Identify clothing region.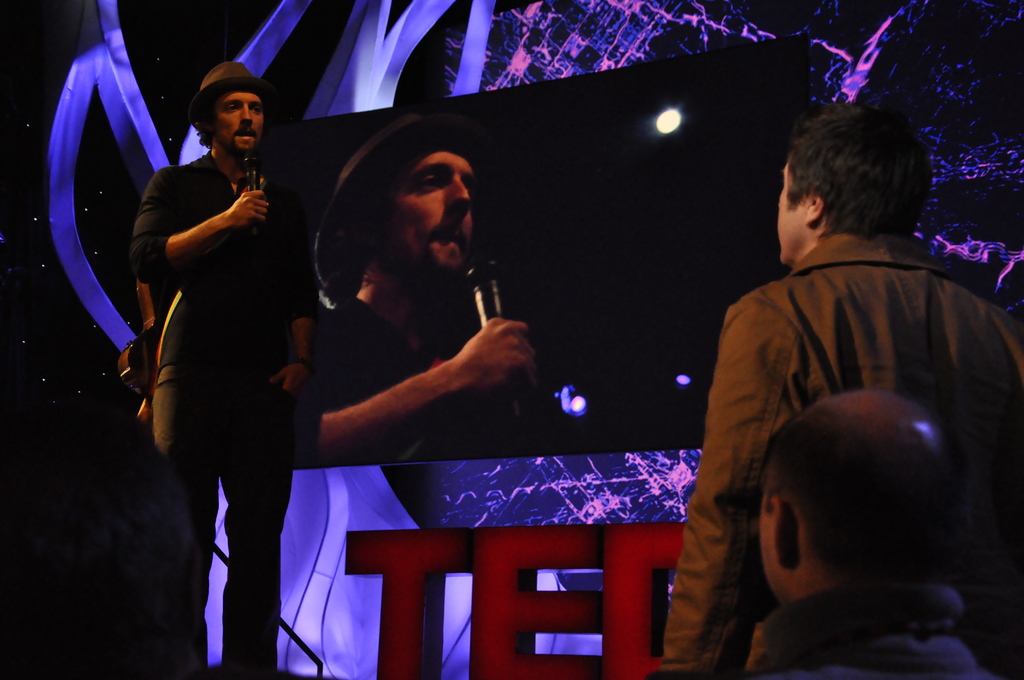
Region: (x1=292, y1=312, x2=530, y2=469).
